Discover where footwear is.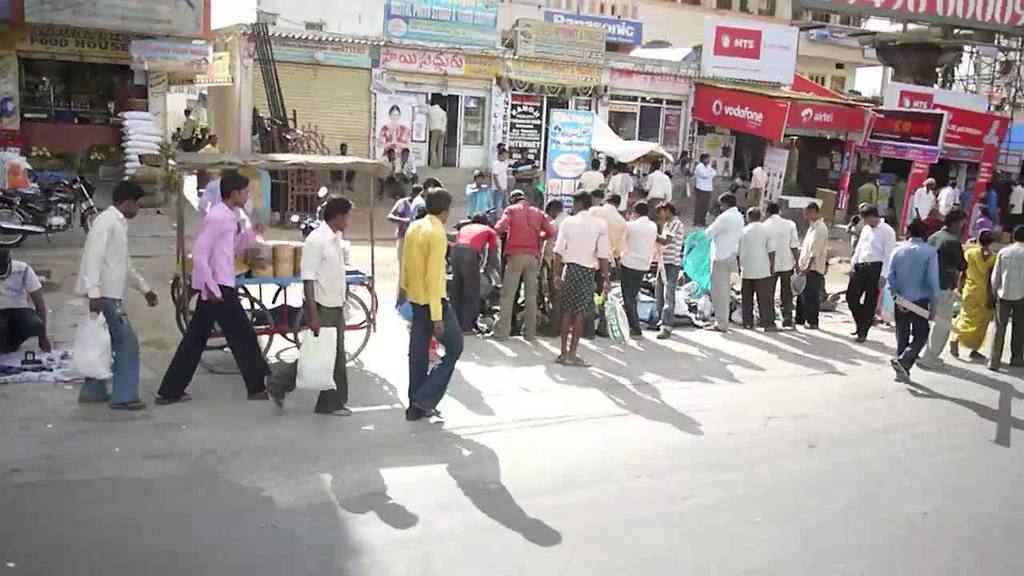
Discovered at <region>82, 395, 112, 403</region>.
